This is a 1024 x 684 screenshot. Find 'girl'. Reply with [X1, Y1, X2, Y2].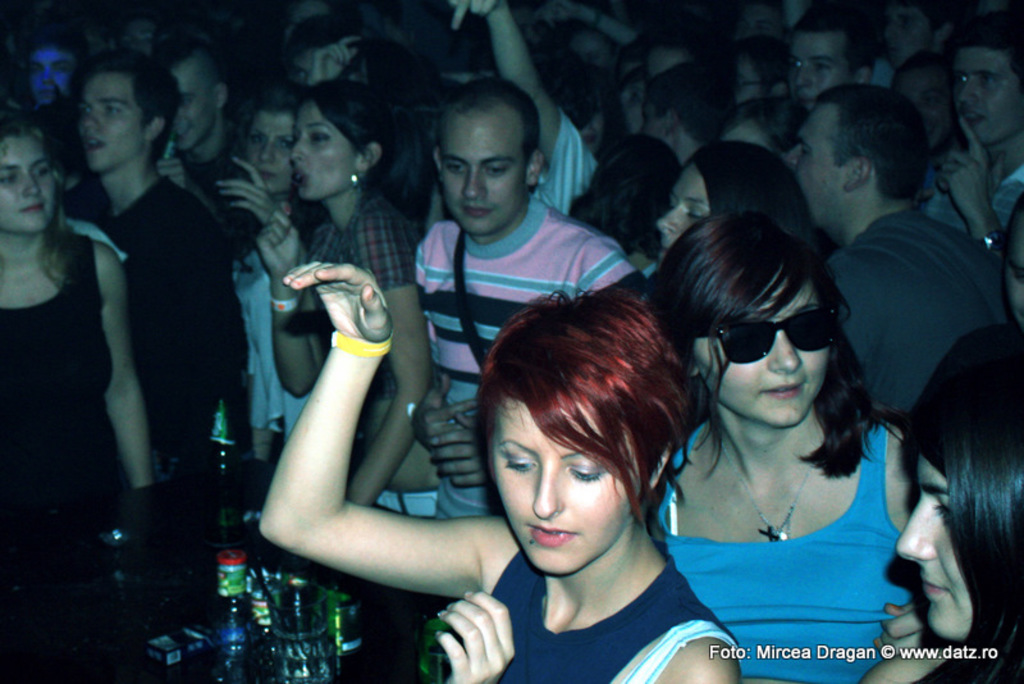
[654, 136, 810, 268].
